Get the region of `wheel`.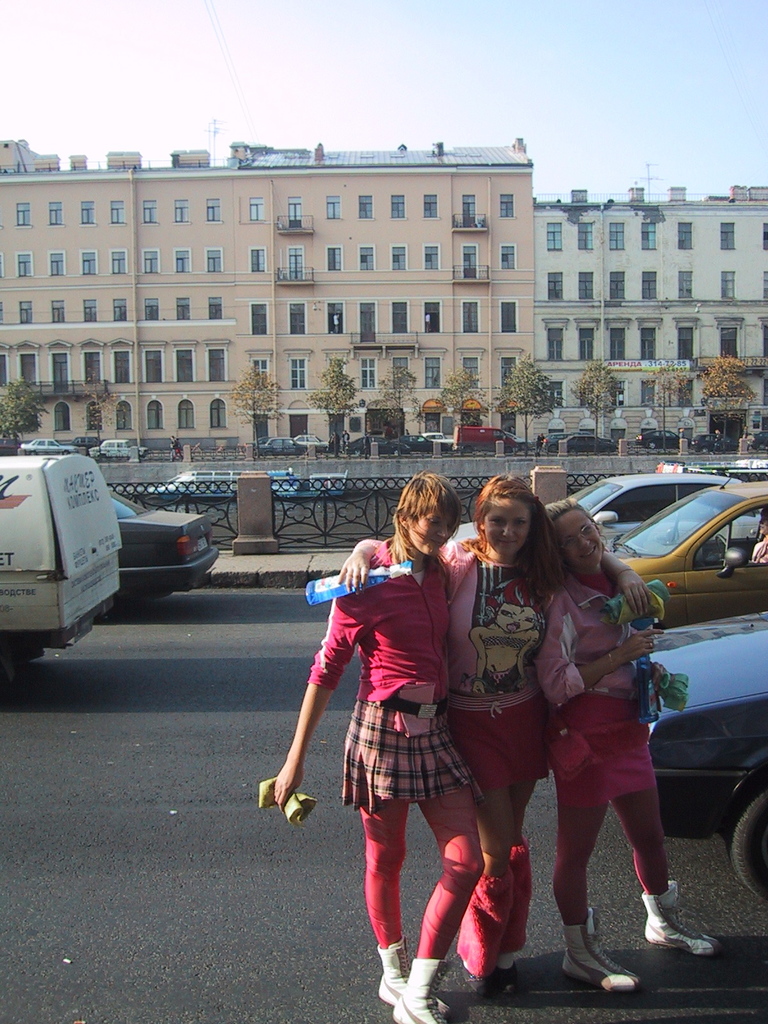
pyautogui.locateOnScreen(716, 534, 728, 554).
